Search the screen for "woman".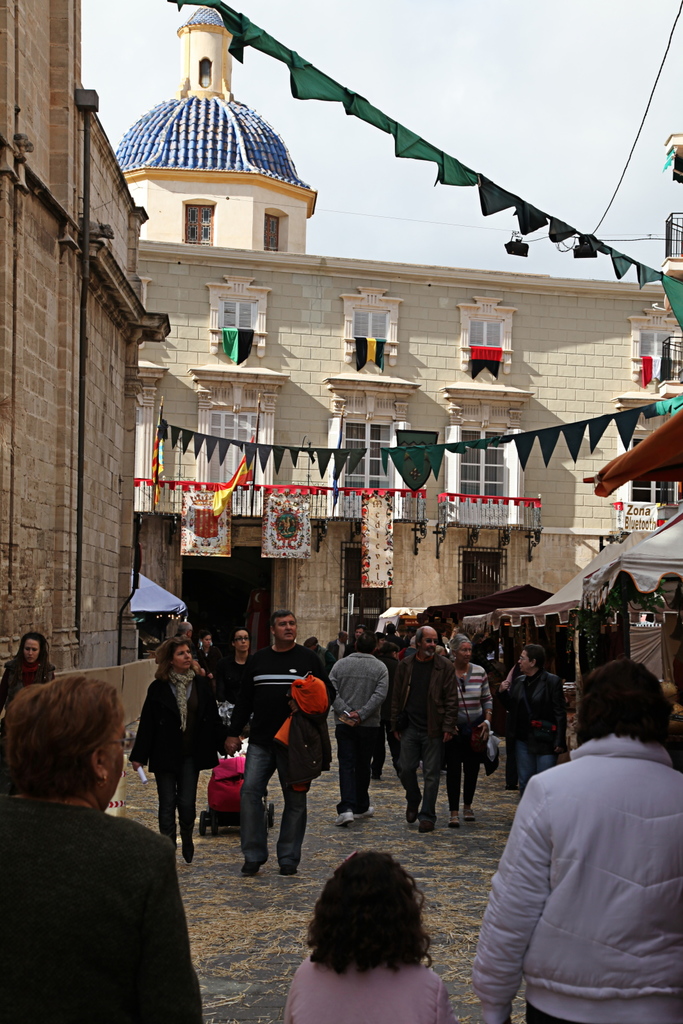
Found at select_region(125, 640, 219, 852).
